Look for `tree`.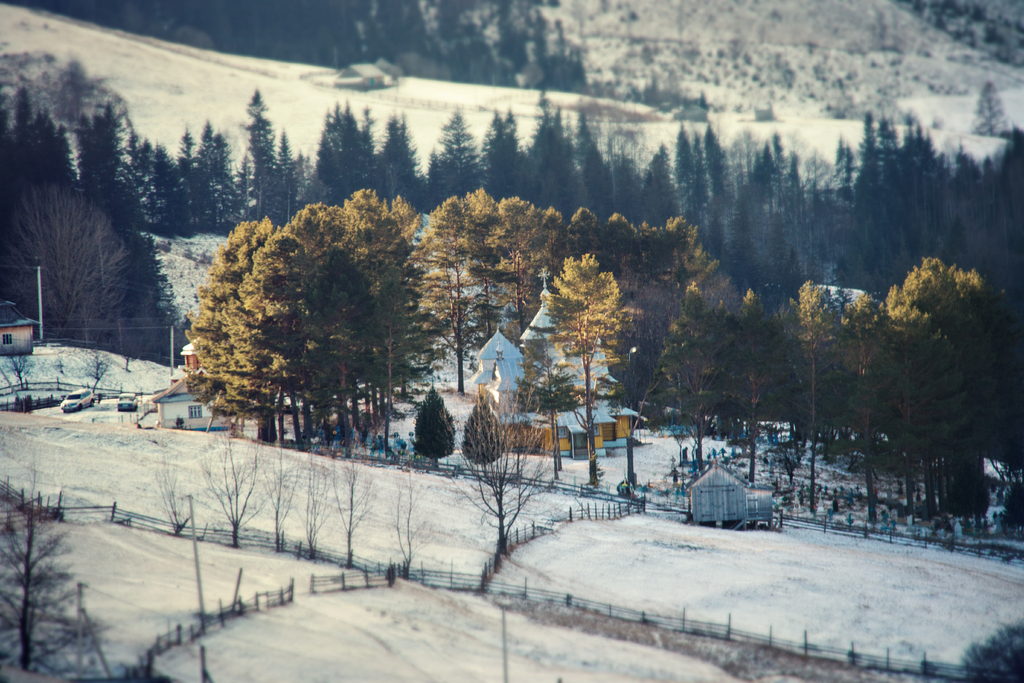
Found: 436, 383, 563, 552.
